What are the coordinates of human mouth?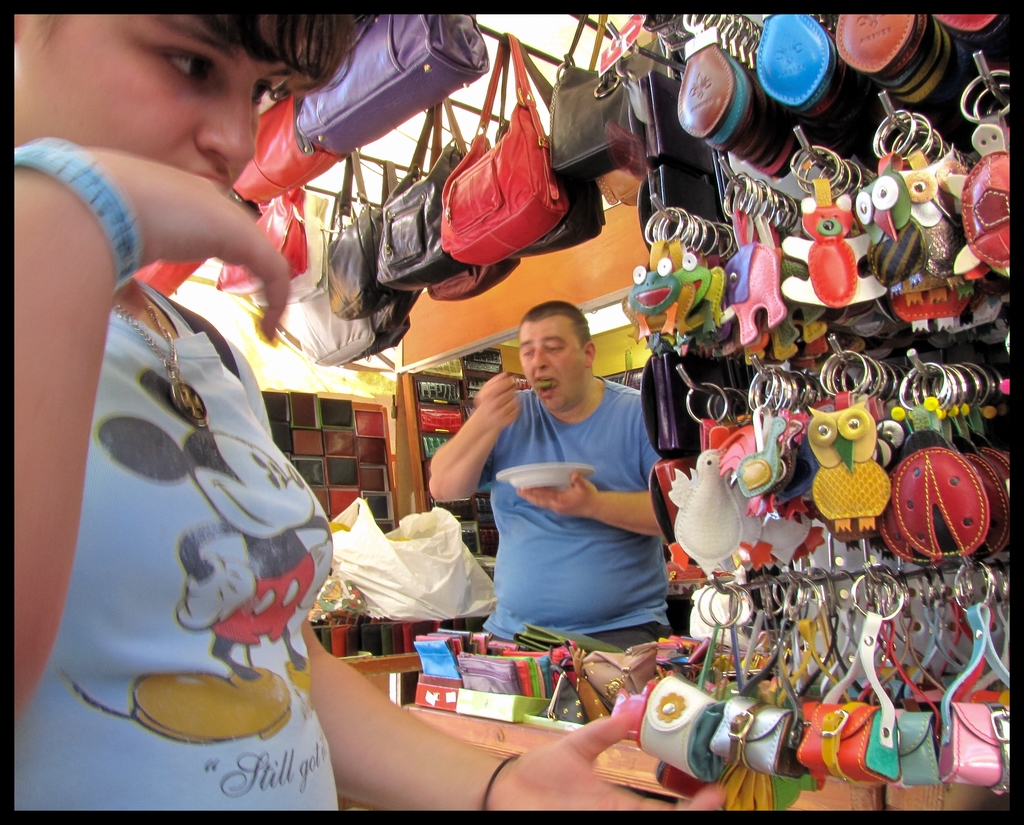
bbox(176, 167, 230, 199).
